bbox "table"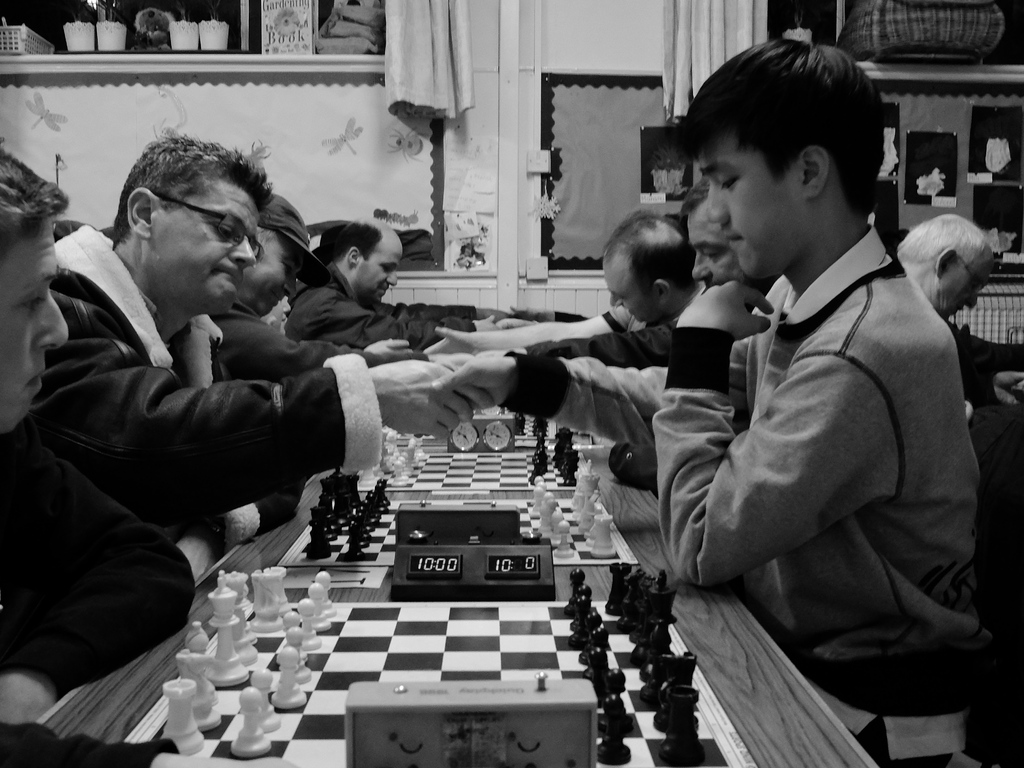
30, 438, 877, 767
